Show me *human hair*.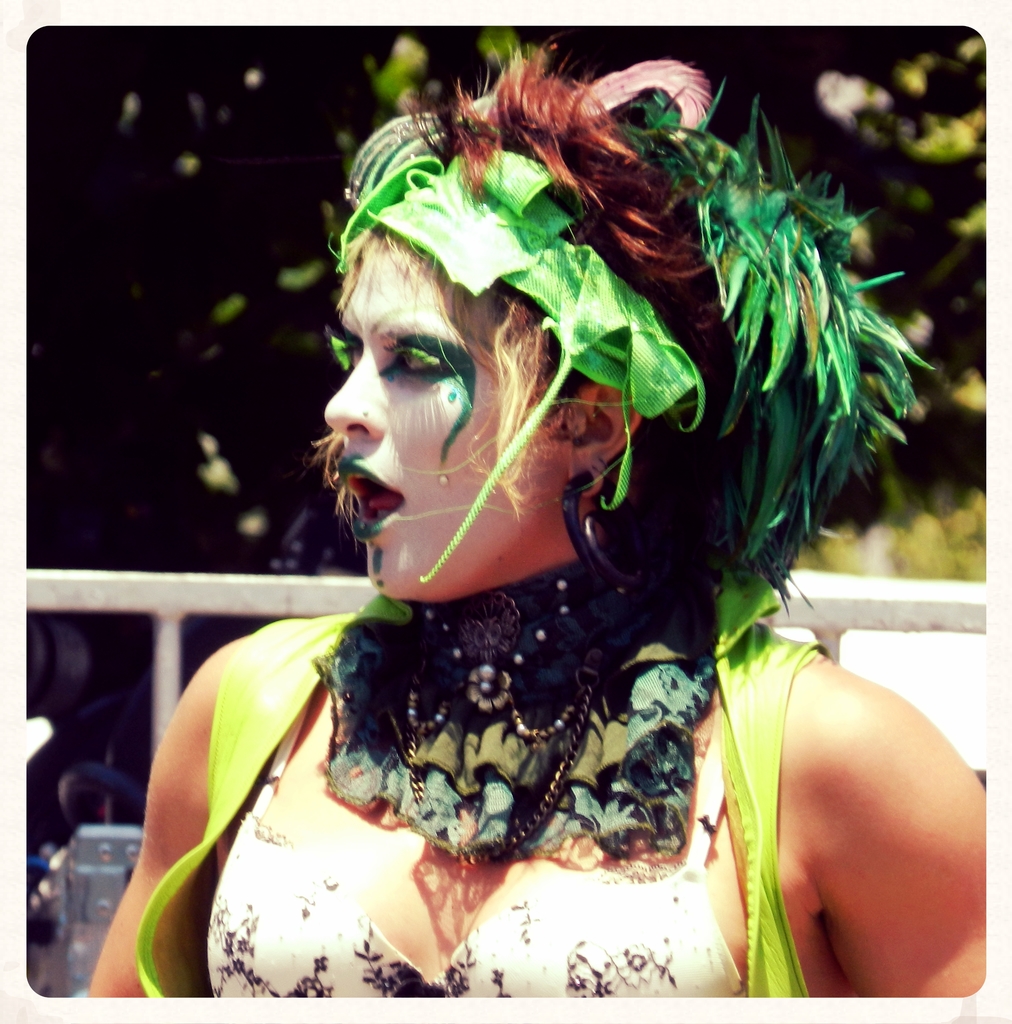
*human hair* is here: (317,86,908,632).
